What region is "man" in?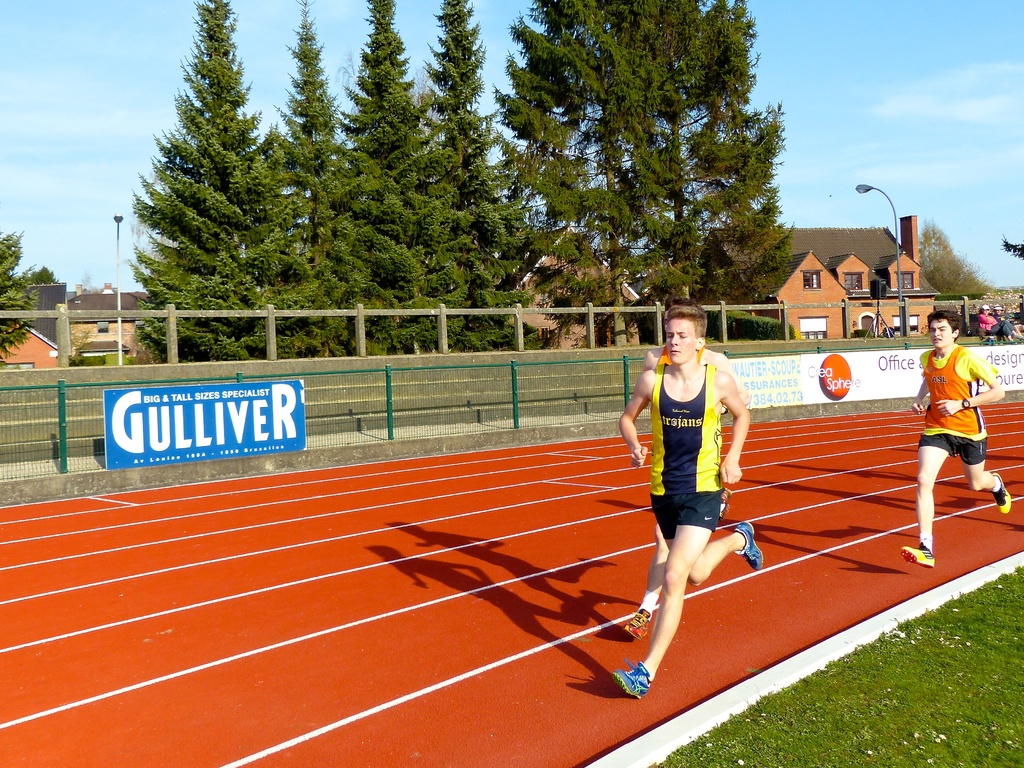
bbox=(911, 306, 1005, 547).
